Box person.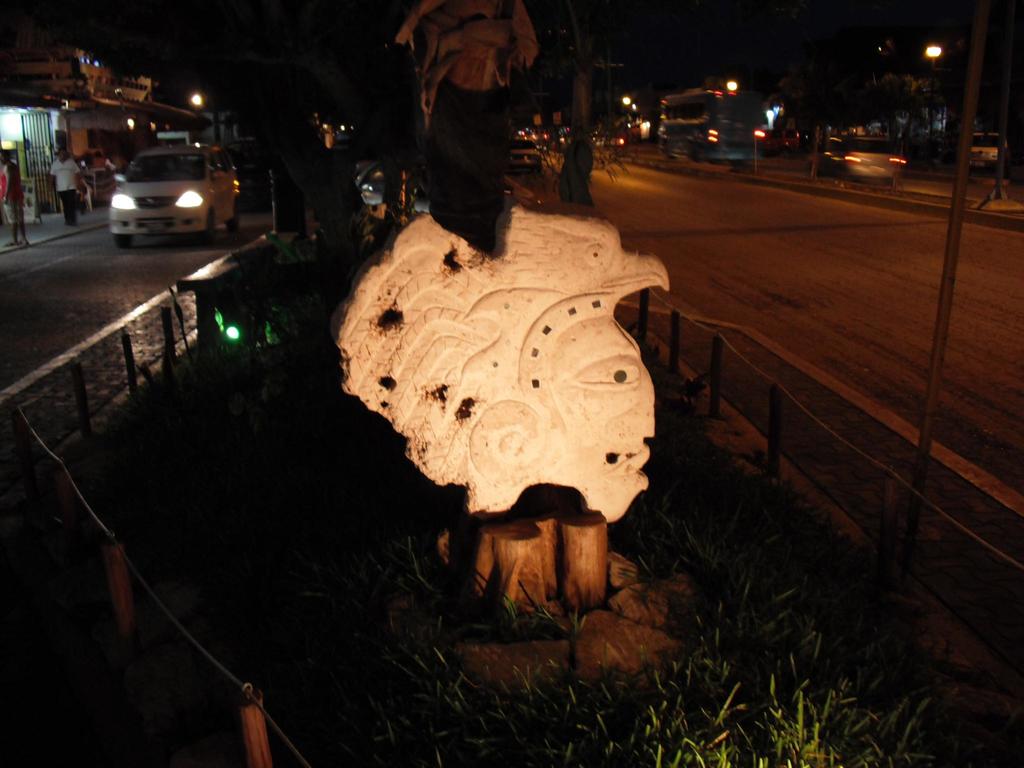
{"left": 0, "top": 145, "right": 40, "bottom": 266}.
